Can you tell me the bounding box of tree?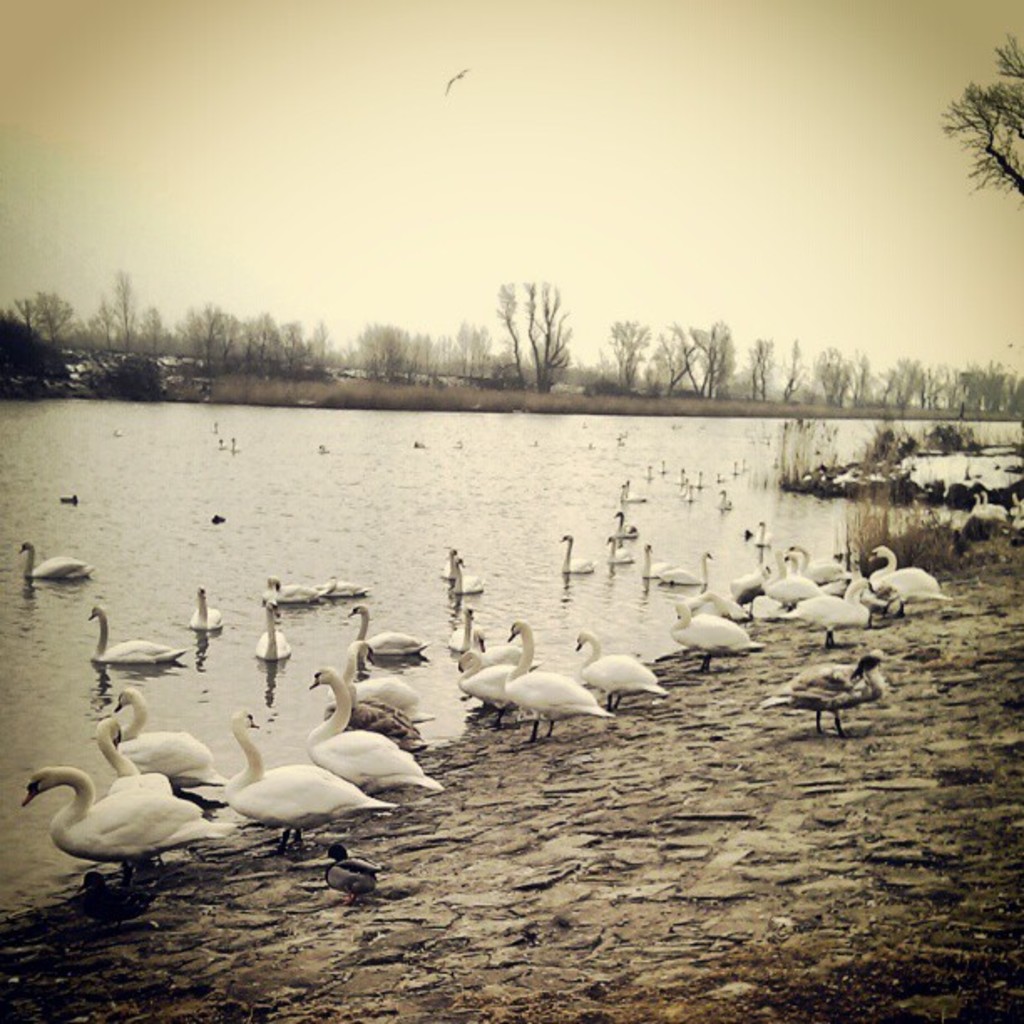
[x1=878, y1=345, x2=939, y2=402].
